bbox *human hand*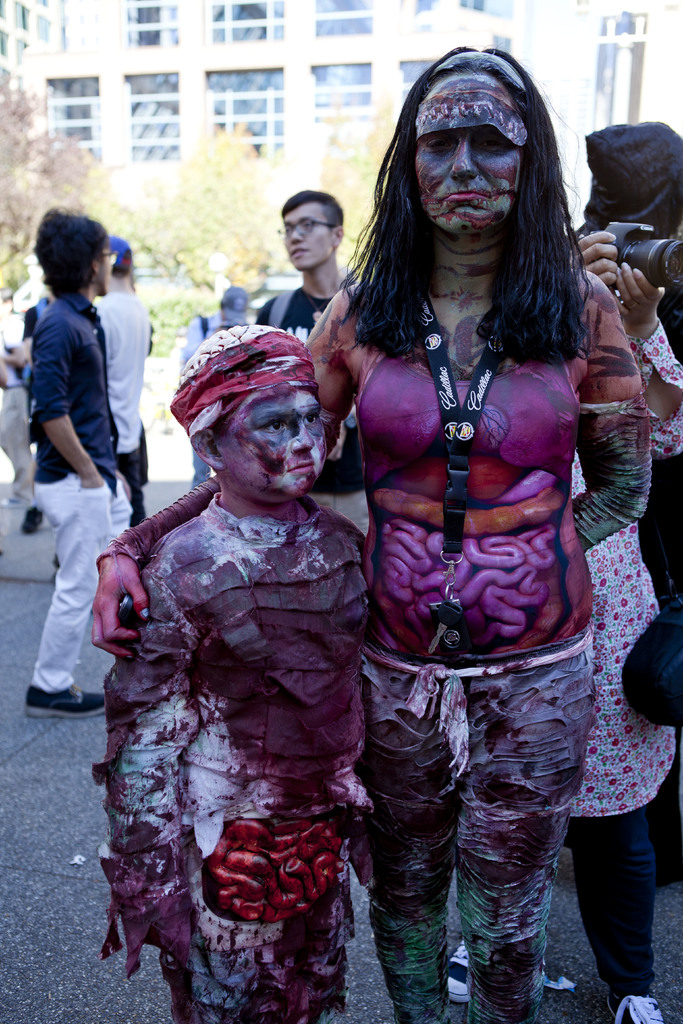
<bbox>118, 472, 134, 501</bbox>
